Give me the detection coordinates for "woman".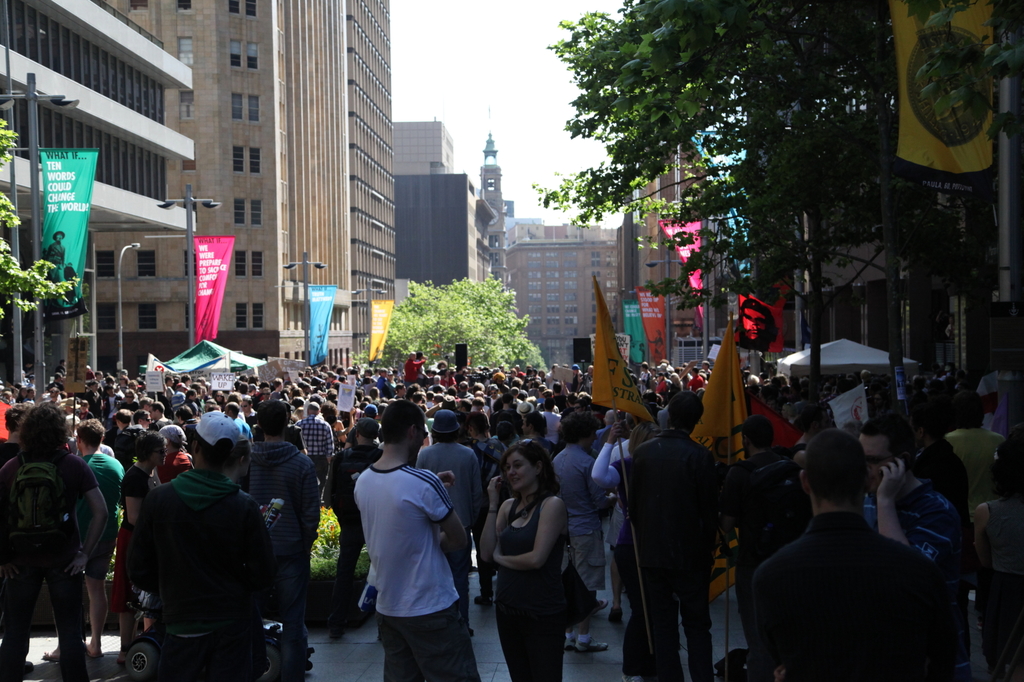
(x1=15, y1=386, x2=24, y2=403).
